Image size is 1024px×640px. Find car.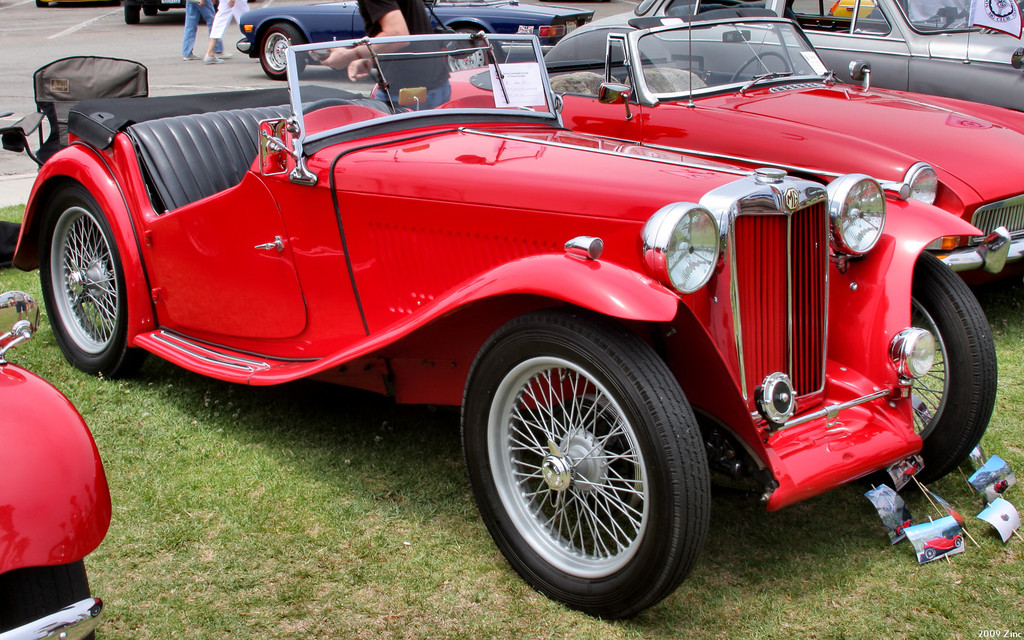
x1=0 y1=1 x2=982 y2=618.
